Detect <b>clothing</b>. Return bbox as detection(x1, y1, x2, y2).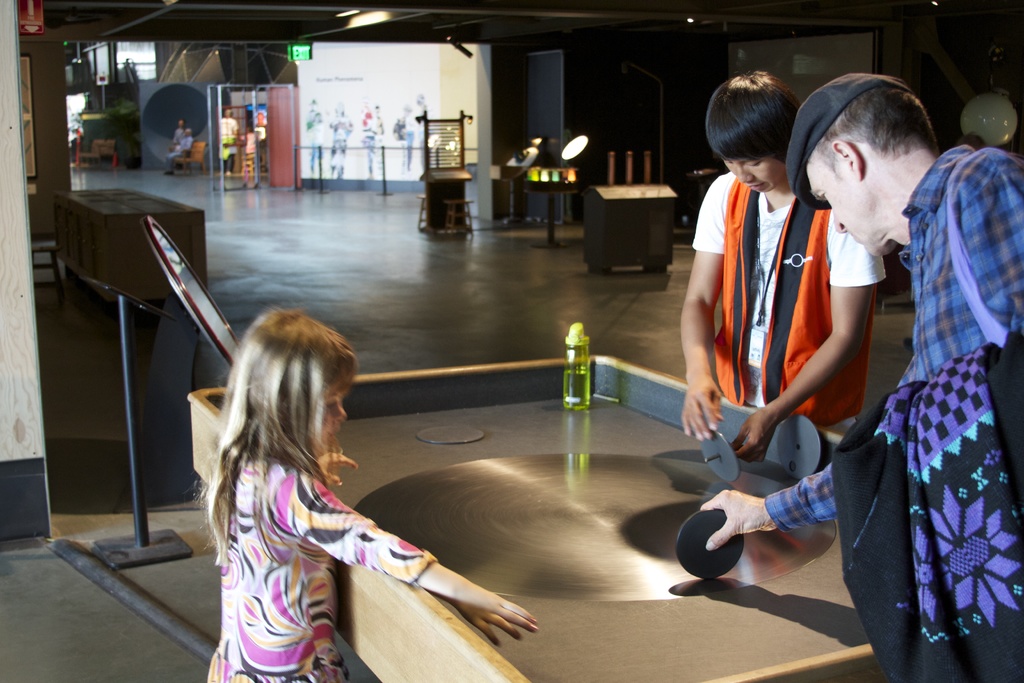
detection(209, 452, 437, 682).
